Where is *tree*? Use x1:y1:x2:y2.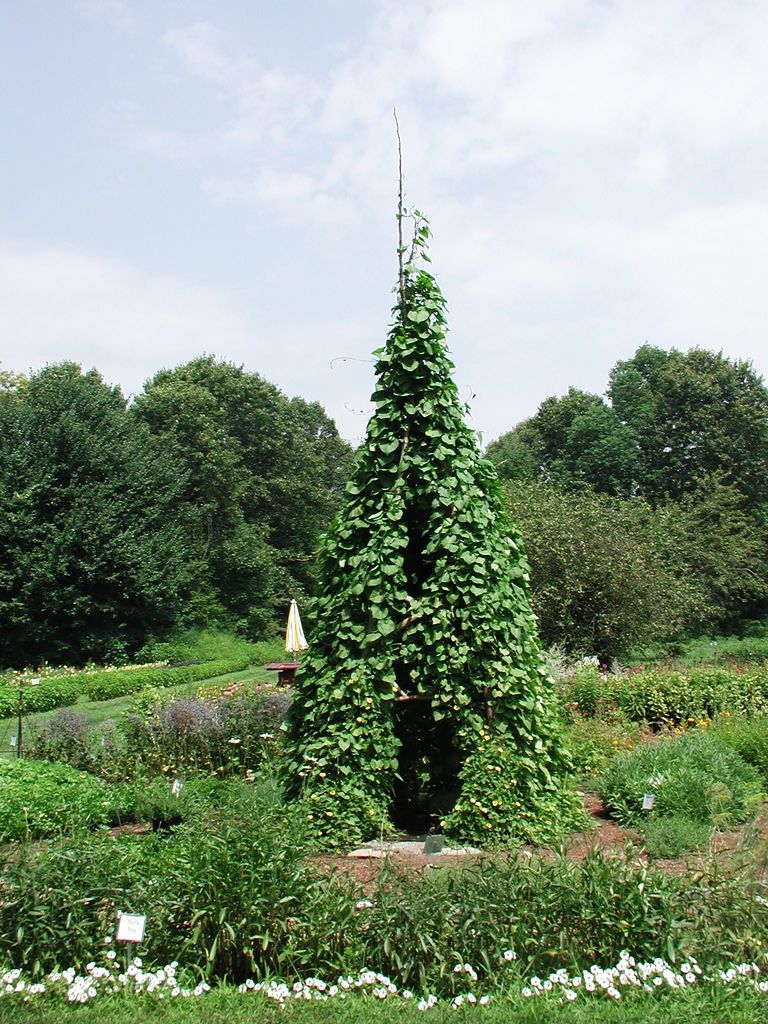
0:345:222:659.
